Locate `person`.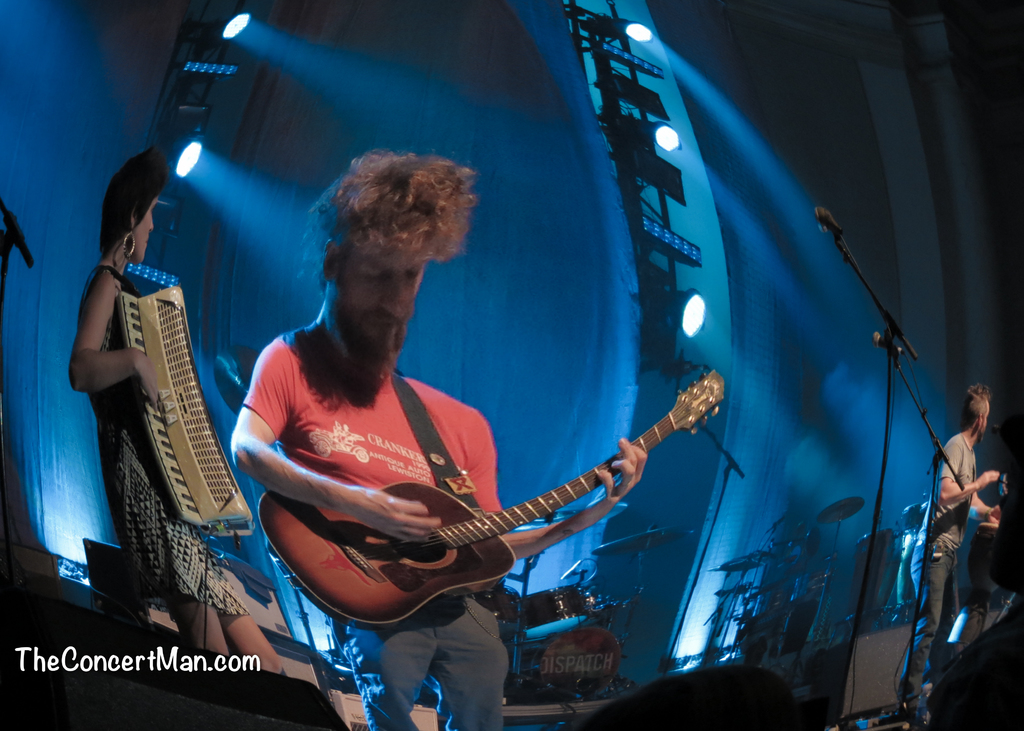
Bounding box: box(899, 381, 1000, 710).
